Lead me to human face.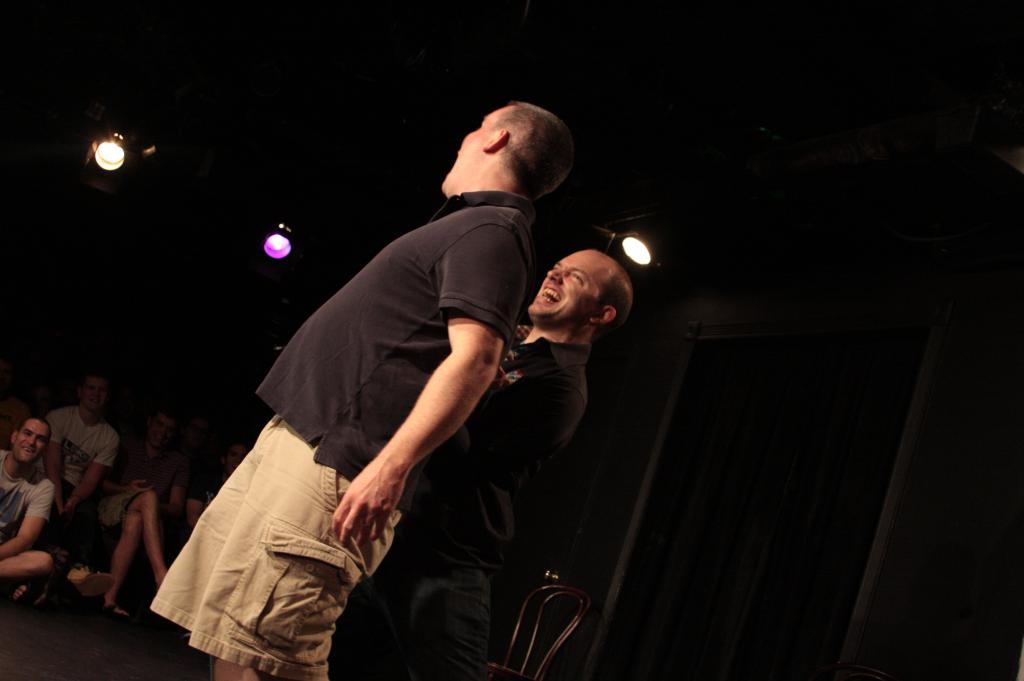
Lead to locate(436, 102, 511, 198).
